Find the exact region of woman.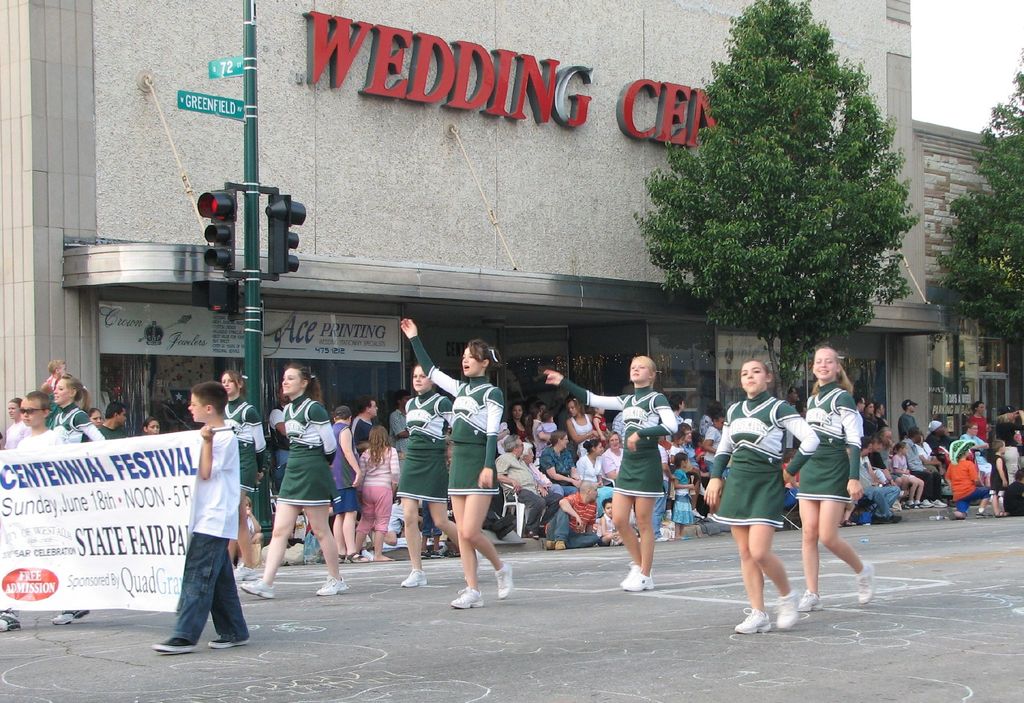
Exact region: (x1=396, y1=367, x2=483, y2=592).
